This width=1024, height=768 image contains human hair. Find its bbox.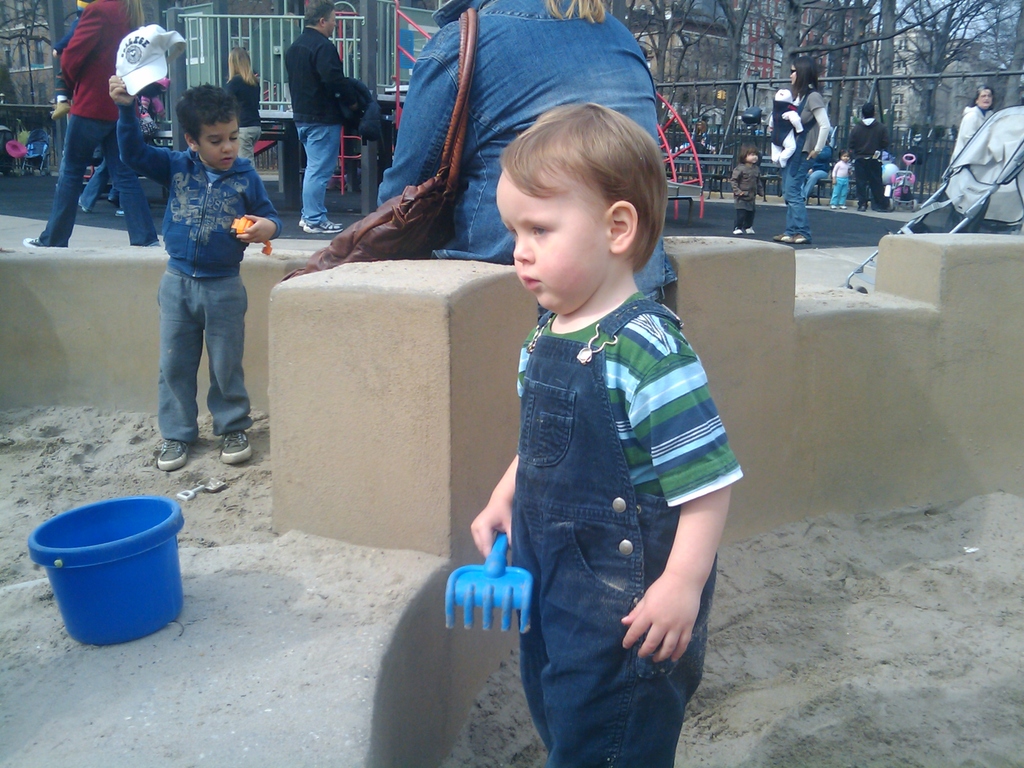
BBox(301, 0, 336, 26).
